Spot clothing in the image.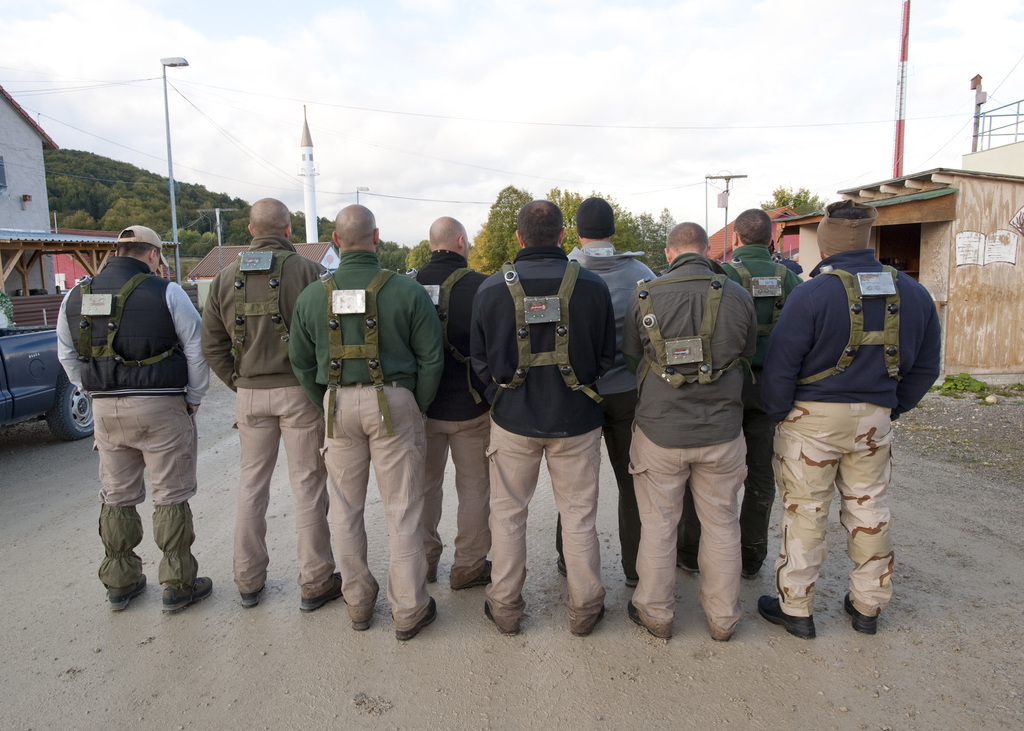
clothing found at 472,248,619,636.
